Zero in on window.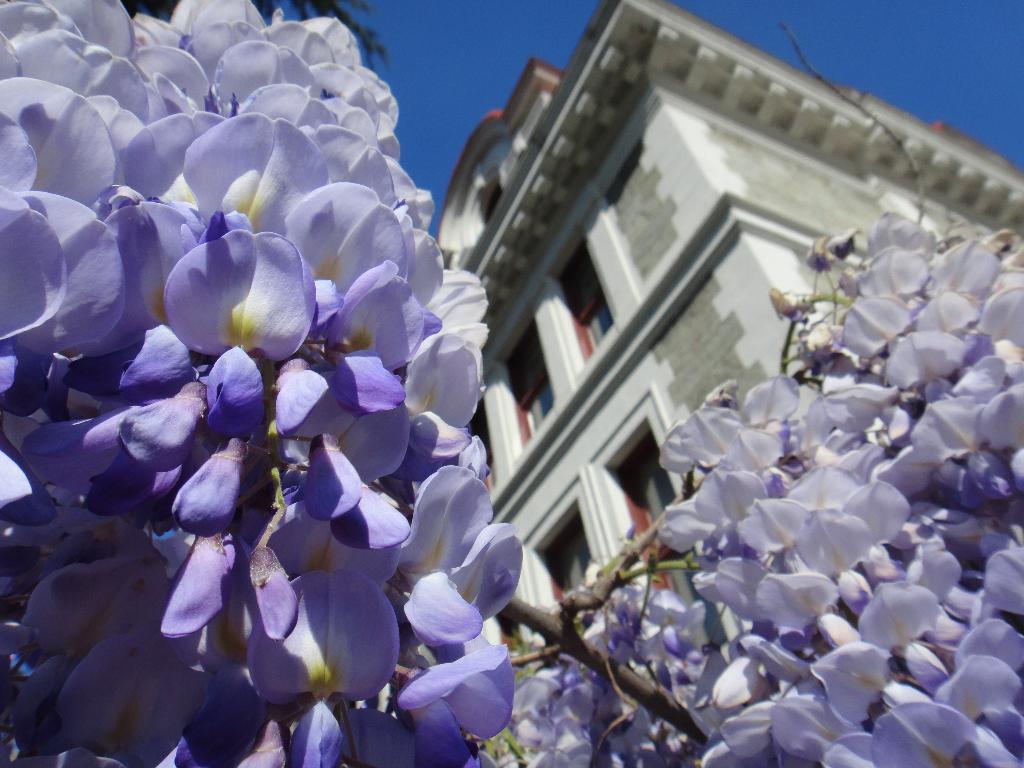
Zeroed in: {"x1": 615, "y1": 435, "x2": 730, "y2": 616}.
